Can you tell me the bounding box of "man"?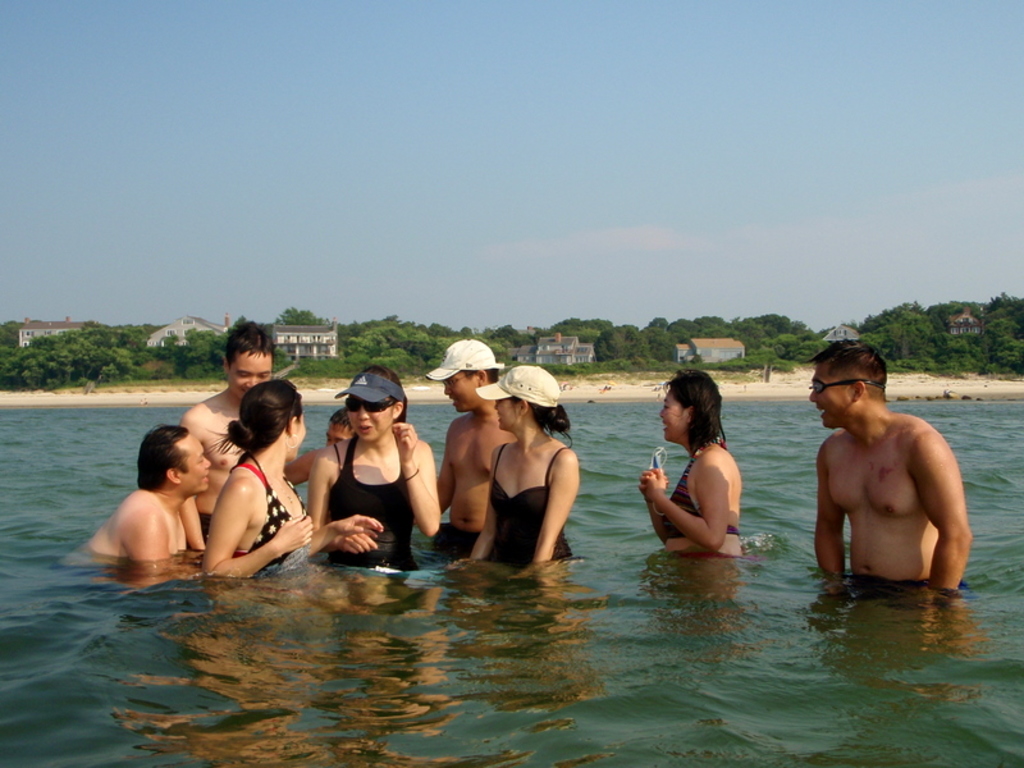
region(175, 328, 279, 526).
